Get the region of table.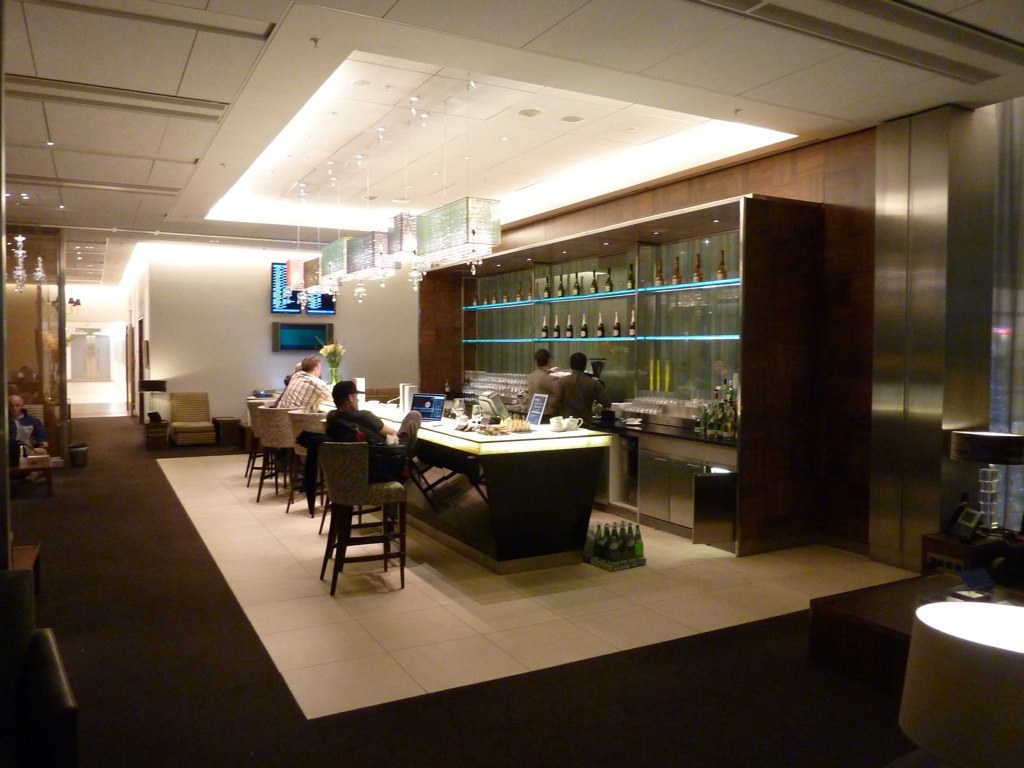
l=386, t=408, r=609, b=569.
